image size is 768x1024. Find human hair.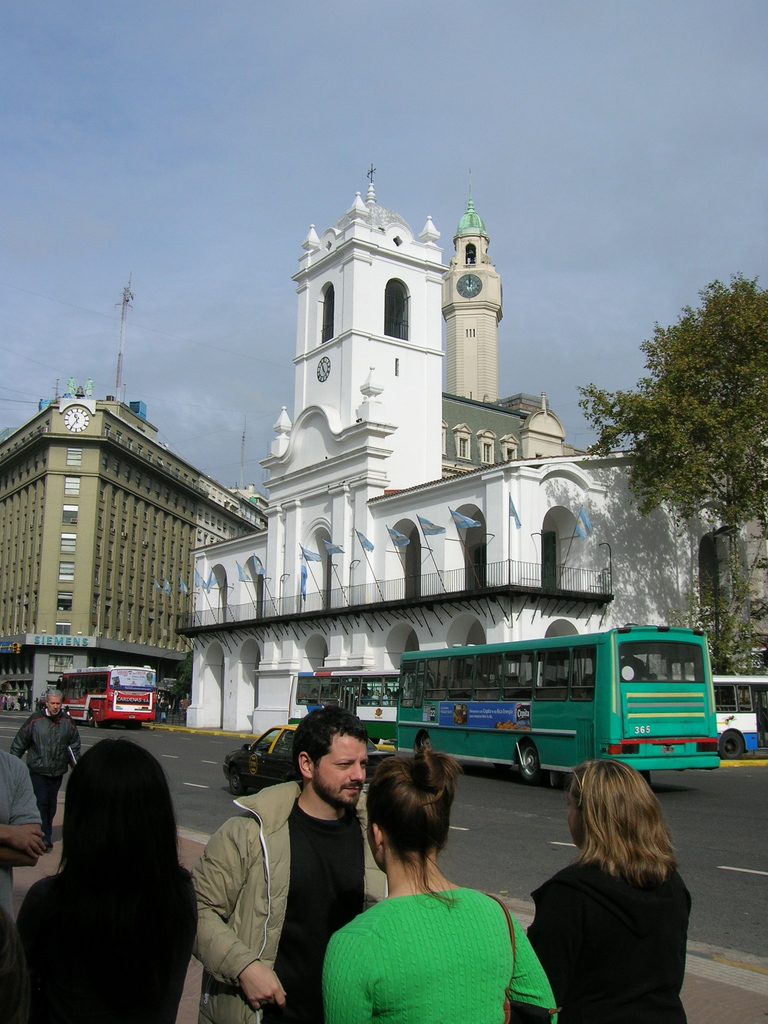
<box>62,750,191,941</box>.
